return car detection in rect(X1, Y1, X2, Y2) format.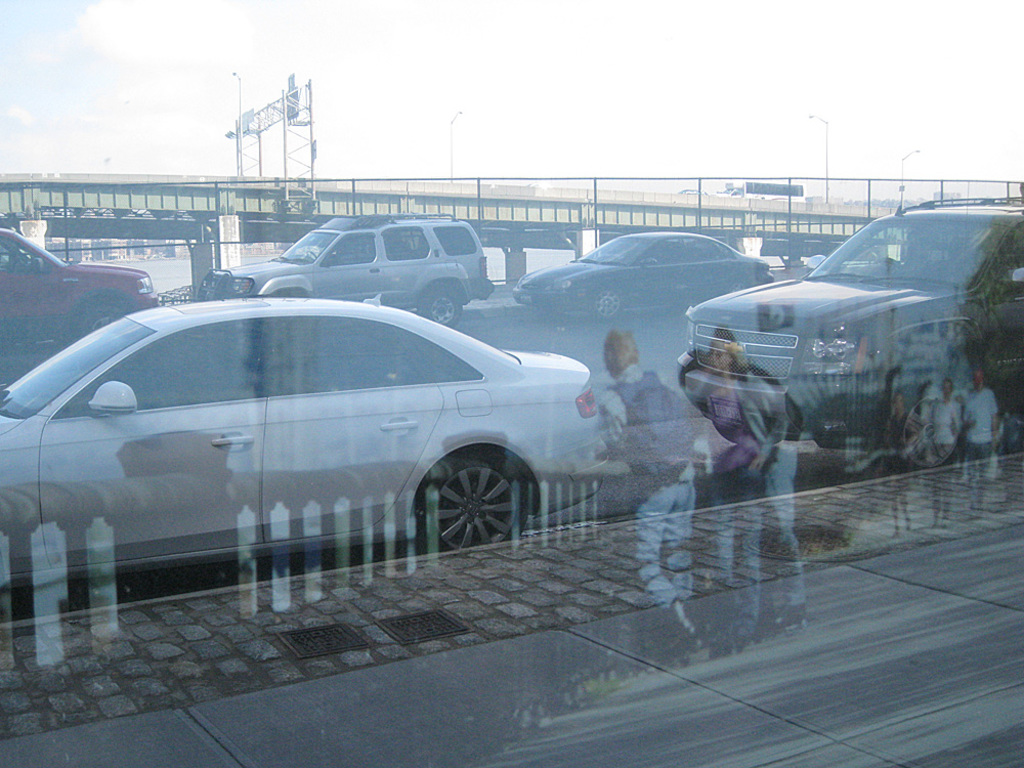
rect(0, 296, 608, 604).
